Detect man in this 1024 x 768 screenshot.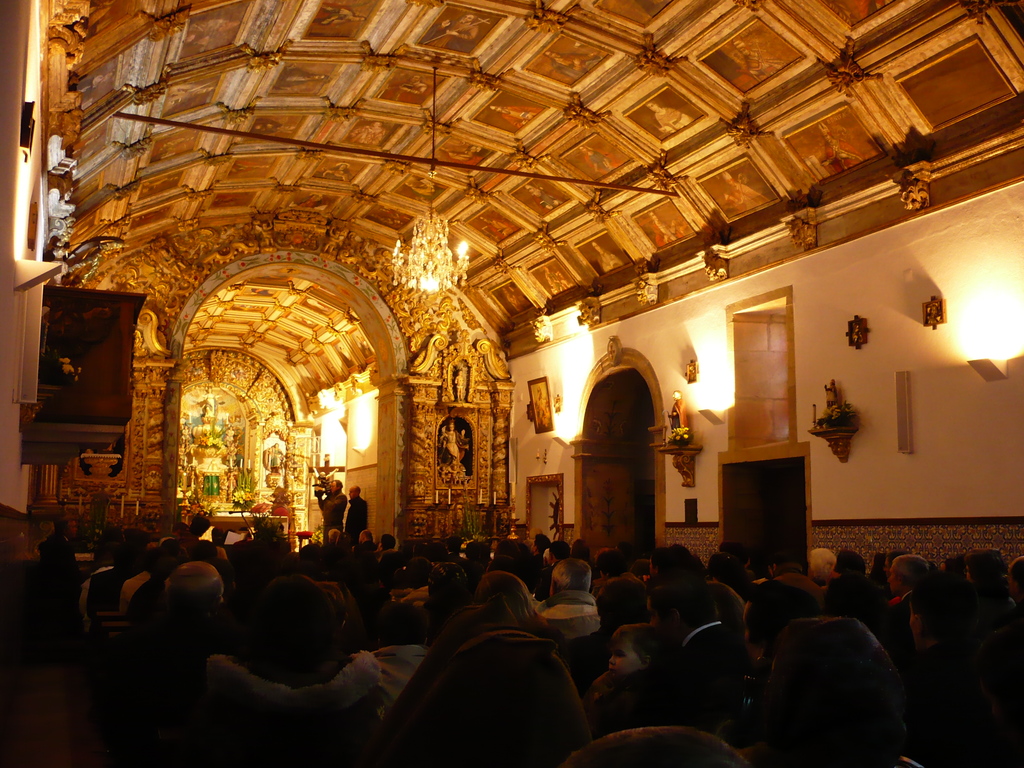
Detection: <bbox>590, 543, 645, 590</bbox>.
